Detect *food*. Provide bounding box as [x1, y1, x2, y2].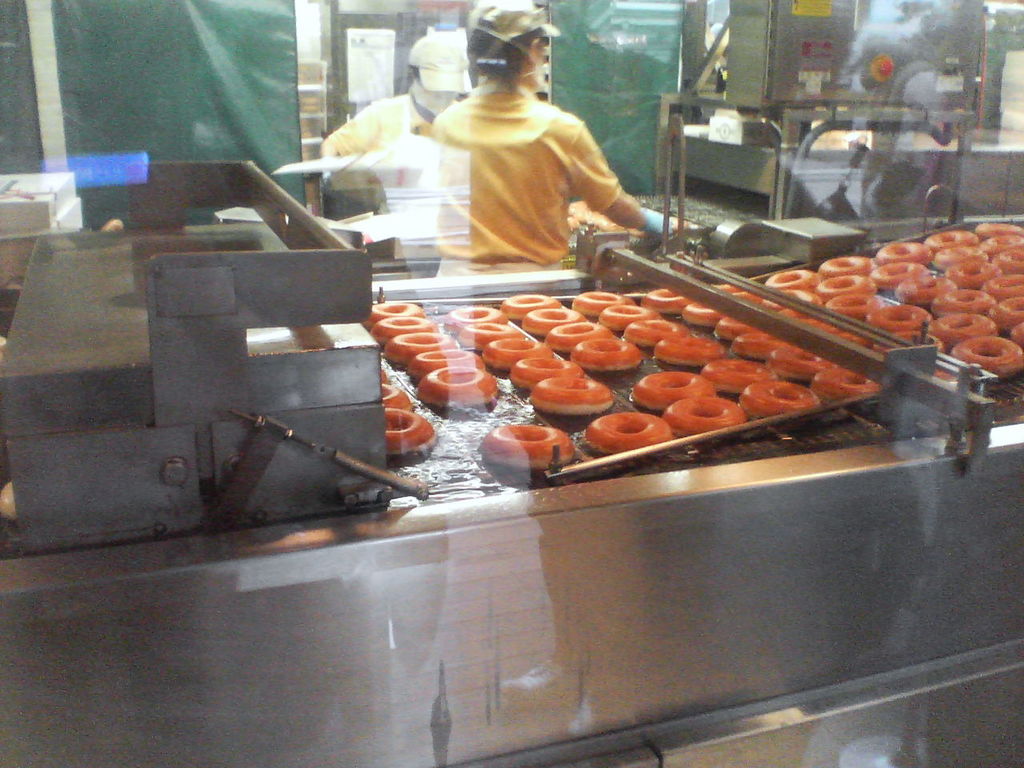
[359, 302, 427, 330].
